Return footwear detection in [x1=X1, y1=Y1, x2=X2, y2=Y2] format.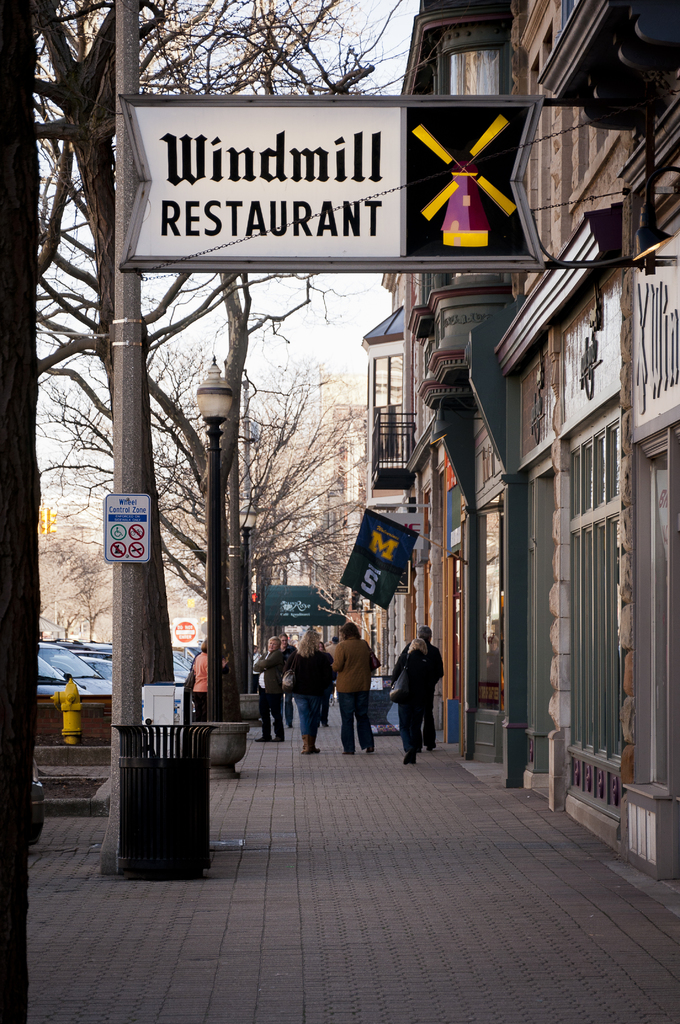
[x1=298, y1=736, x2=309, y2=753].
